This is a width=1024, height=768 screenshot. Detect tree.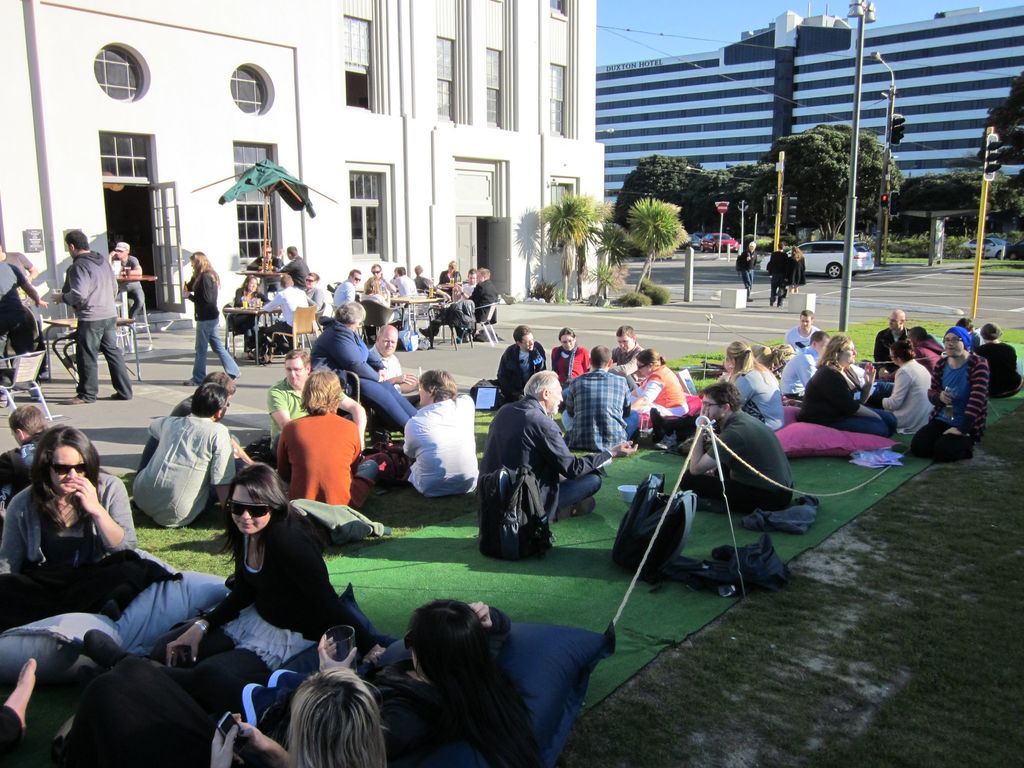
[left=531, top=196, right=614, bottom=299].
